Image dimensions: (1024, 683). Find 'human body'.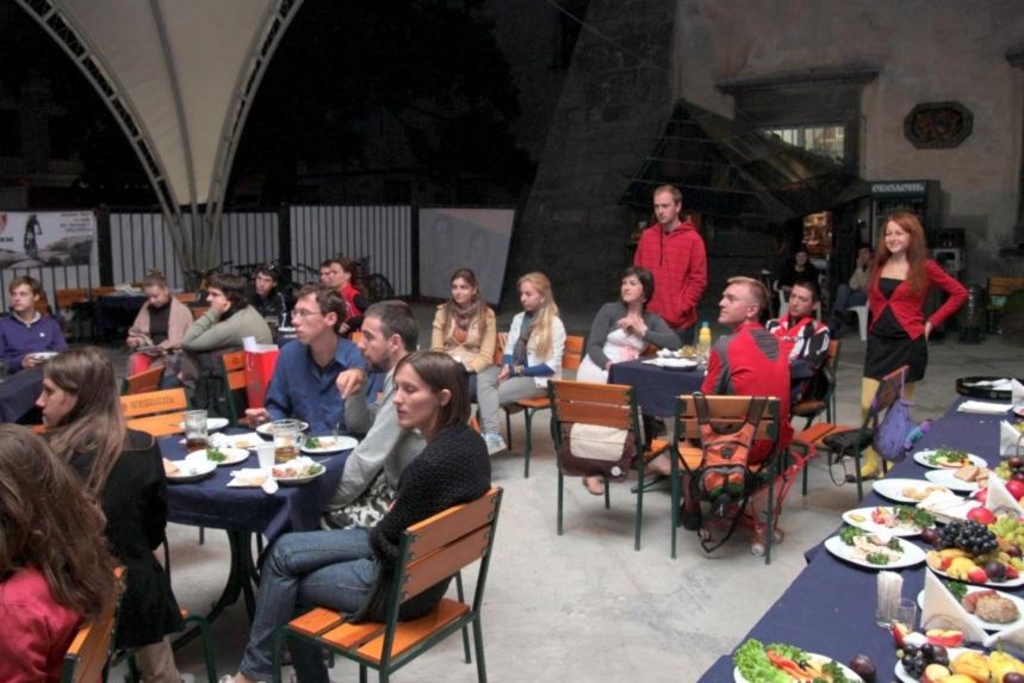
Rect(21, 203, 46, 252).
